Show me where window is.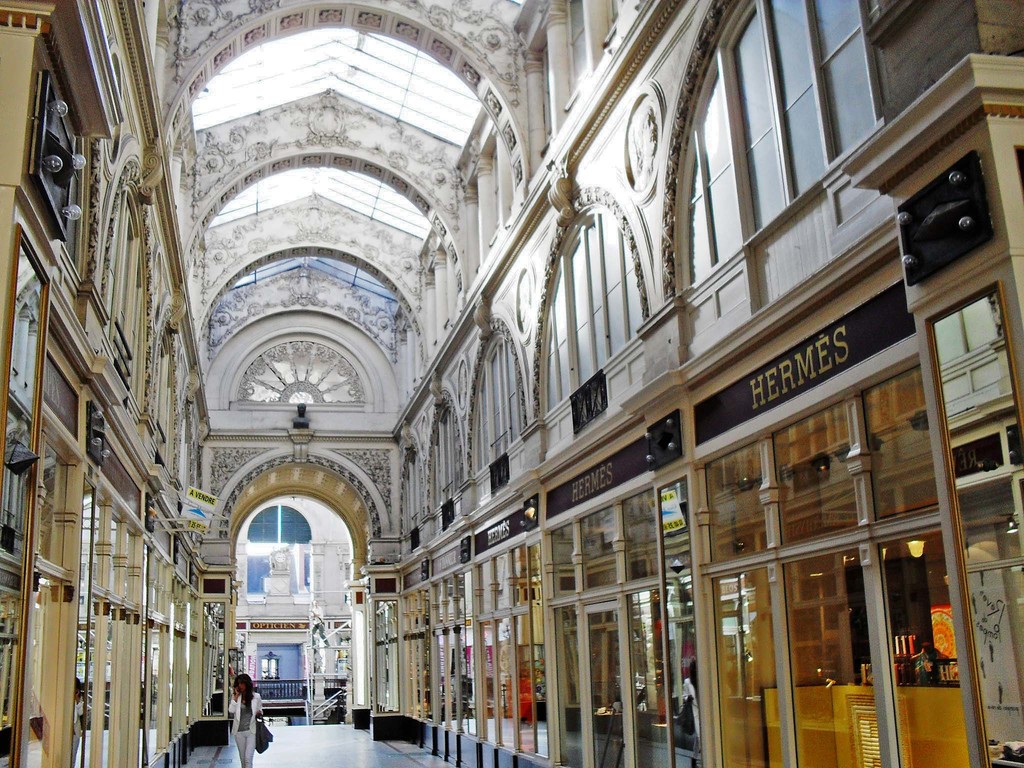
window is at Rect(539, 216, 647, 420).
